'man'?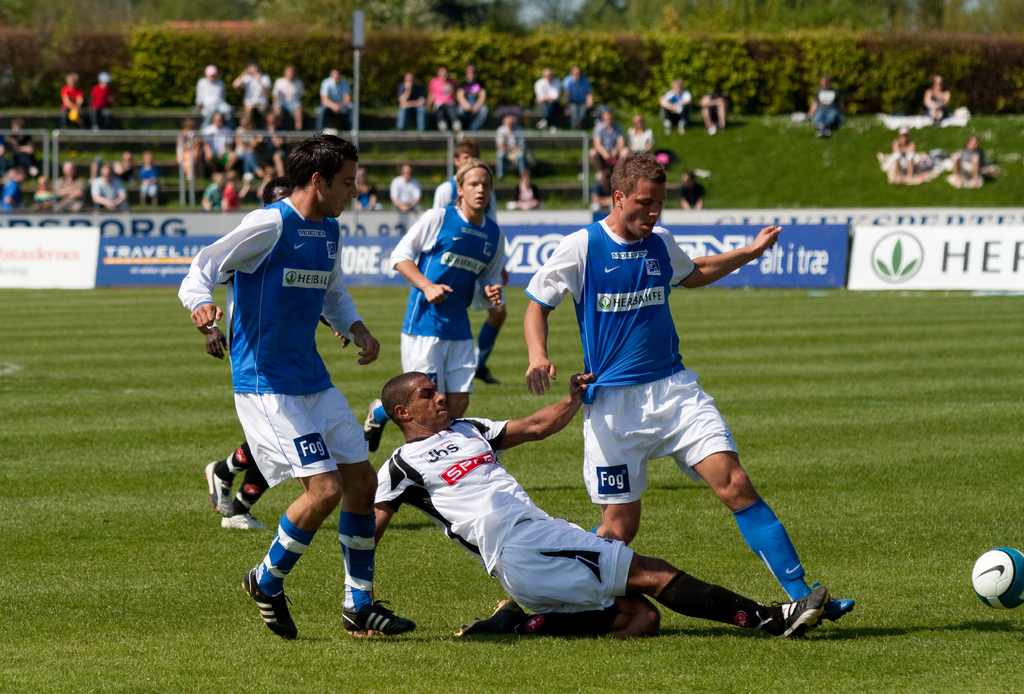
rect(359, 159, 505, 453)
